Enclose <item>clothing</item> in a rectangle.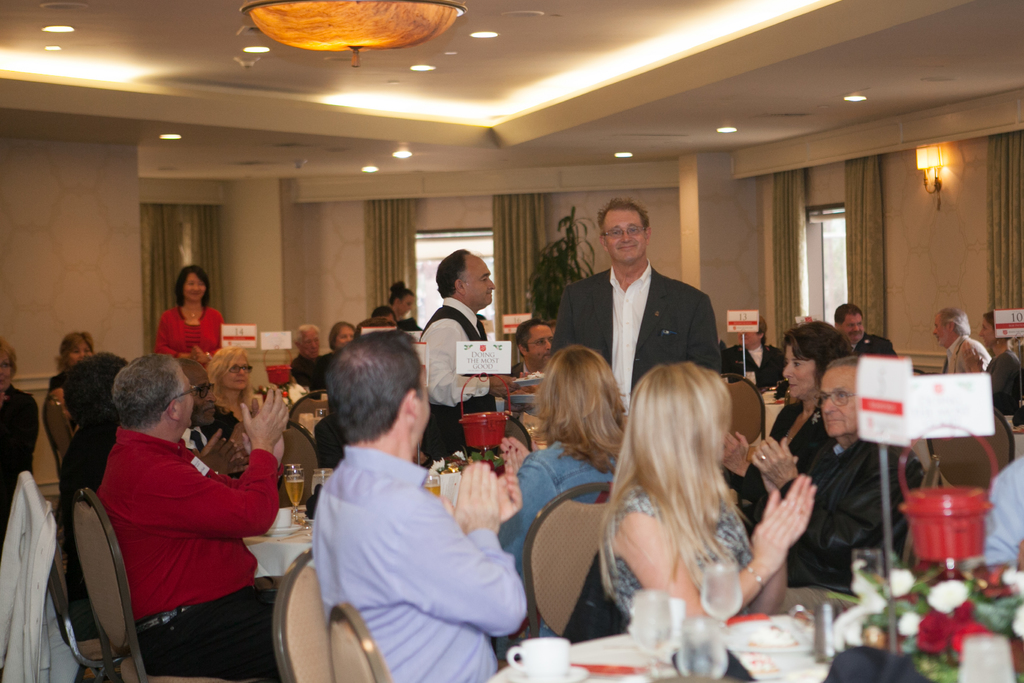
bbox=(559, 265, 730, 419).
